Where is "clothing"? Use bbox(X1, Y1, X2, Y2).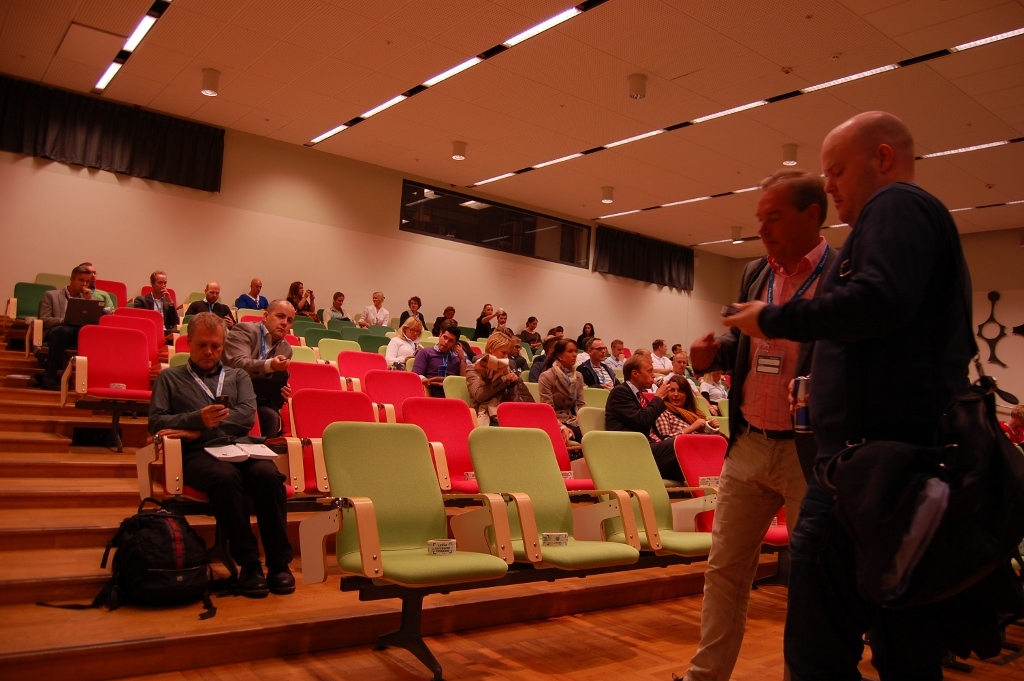
bbox(182, 298, 234, 326).
